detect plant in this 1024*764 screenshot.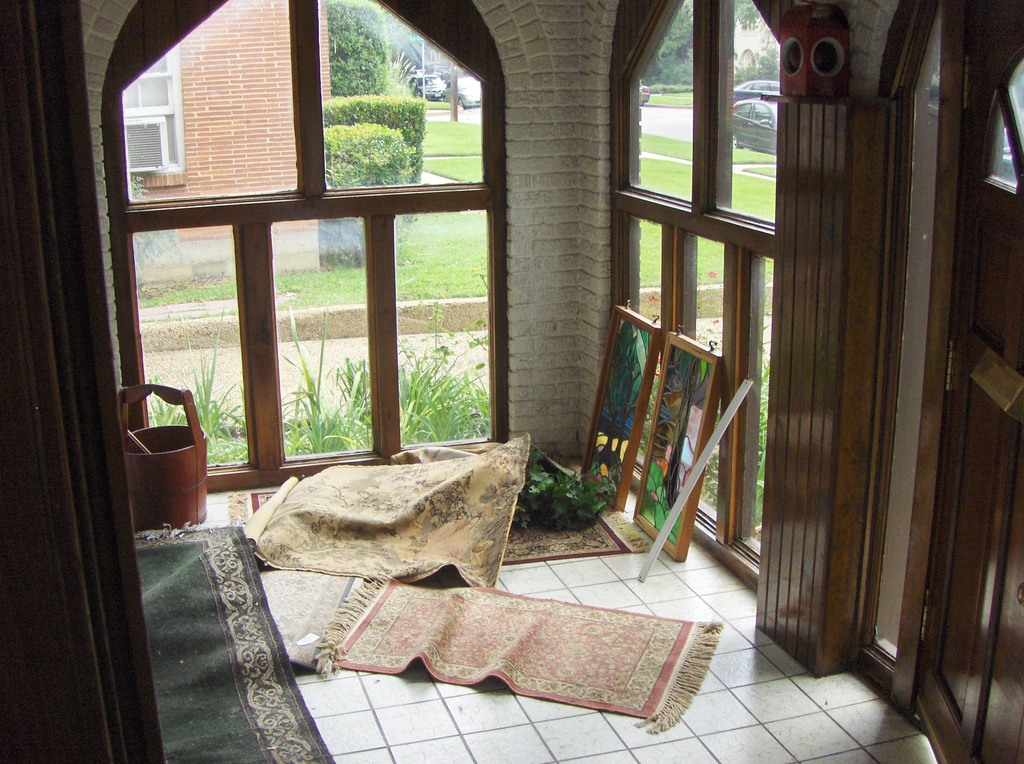
Detection: crop(725, 171, 770, 224).
